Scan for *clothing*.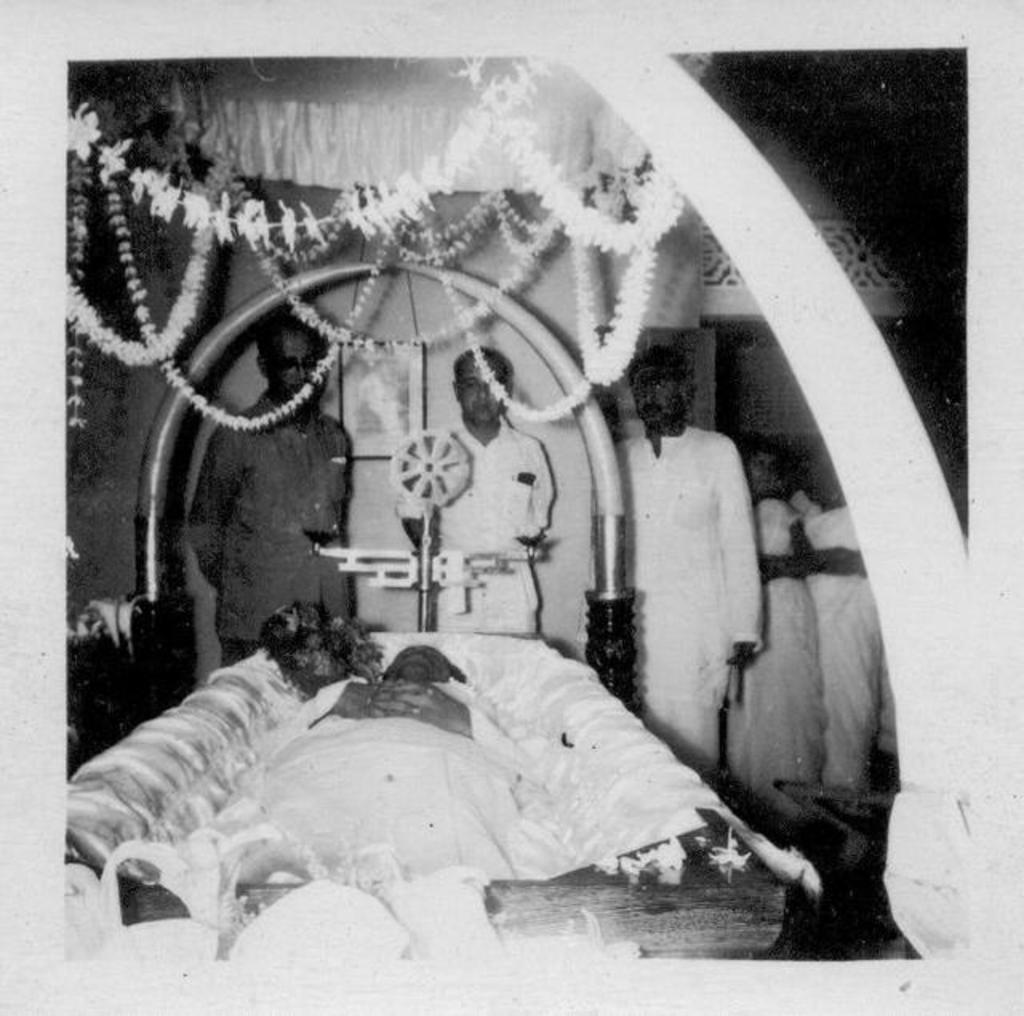
Scan result: {"x1": 206, "y1": 678, "x2": 590, "y2": 874}.
